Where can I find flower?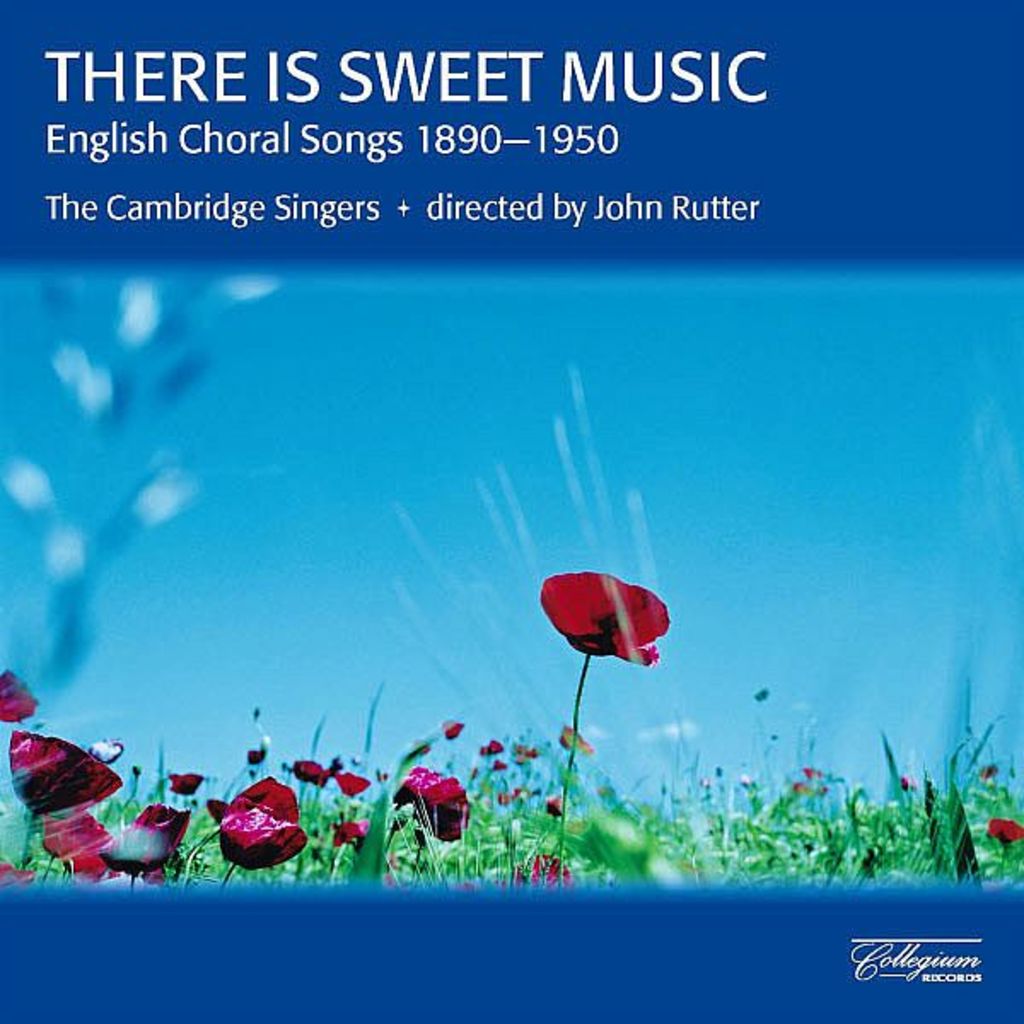
You can find it at <box>210,770,309,869</box>.
